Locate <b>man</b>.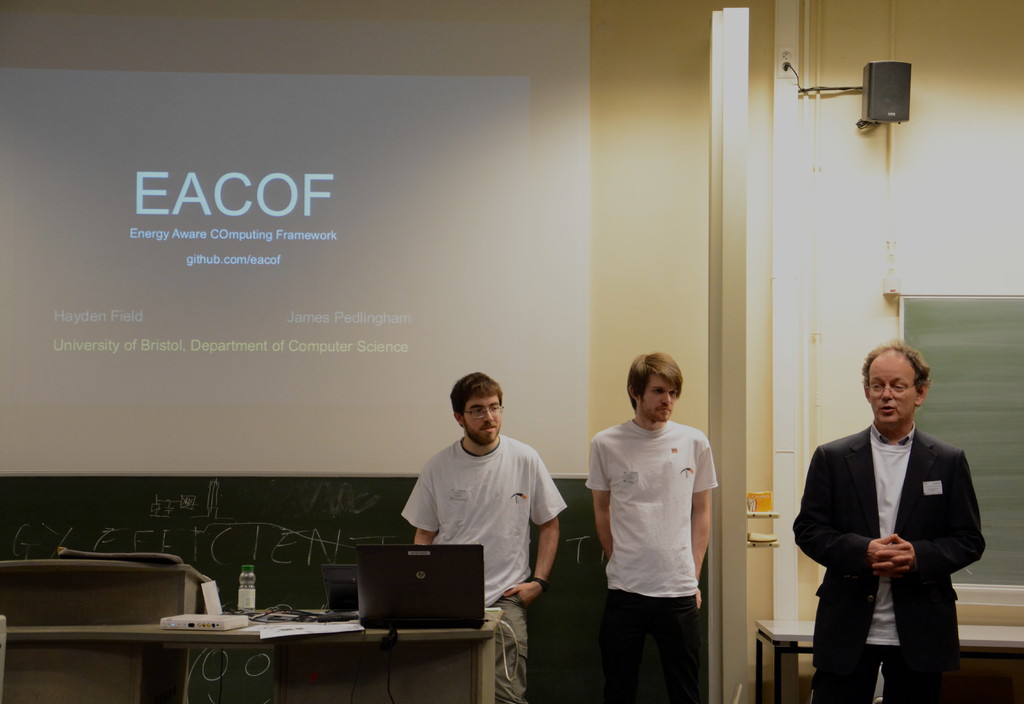
Bounding box: bbox=[397, 370, 569, 703].
